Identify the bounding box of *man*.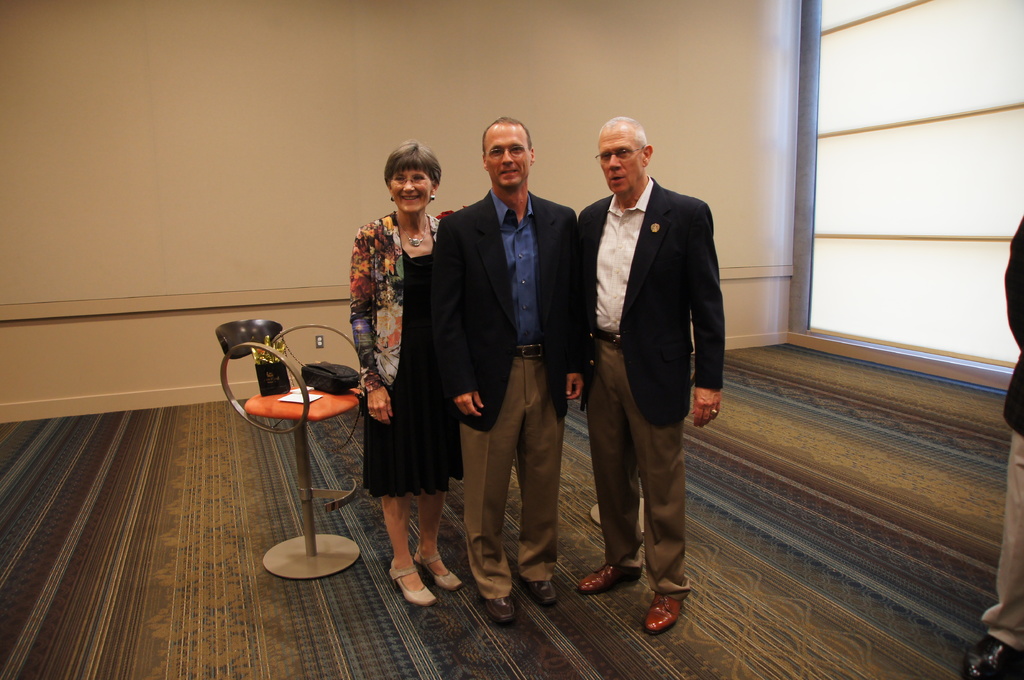
l=426, t=111, r=589, b=621.
